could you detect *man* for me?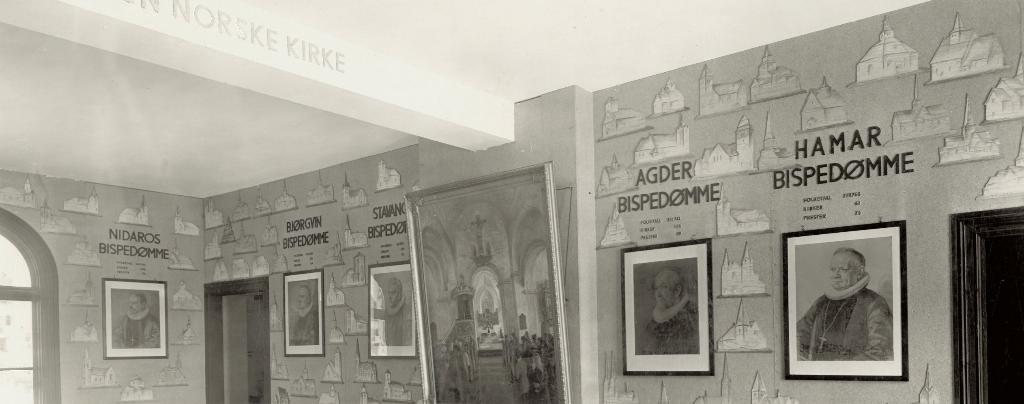
Detection result: {"x1": 289, "y1": 285, "x2": 317, "y2": 344}.
